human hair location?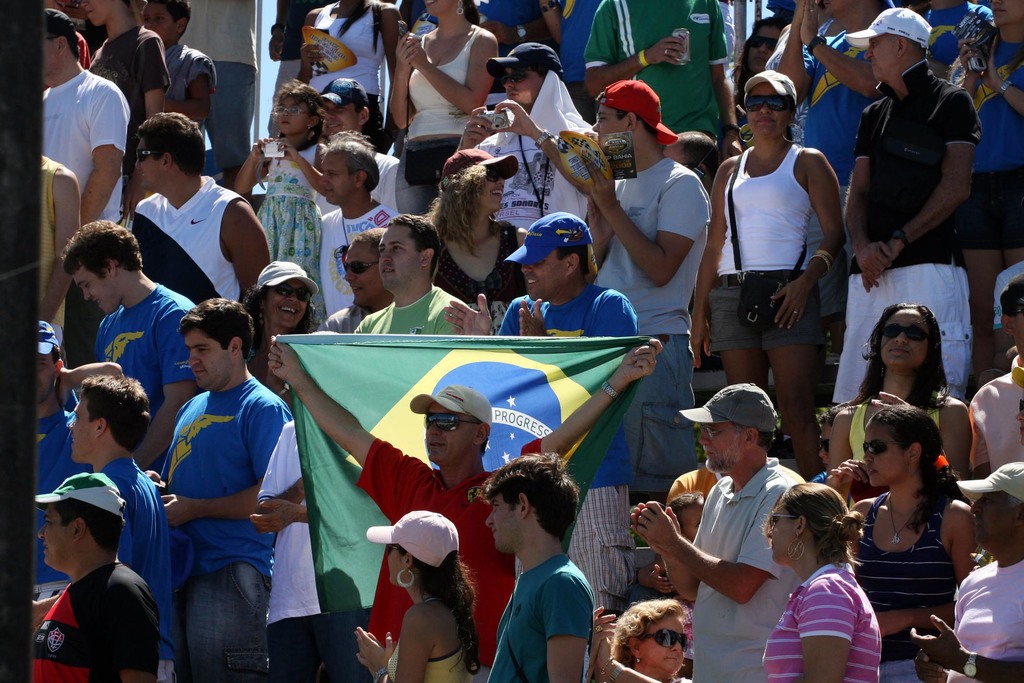
bbox=[612, 108, 659, 138]
